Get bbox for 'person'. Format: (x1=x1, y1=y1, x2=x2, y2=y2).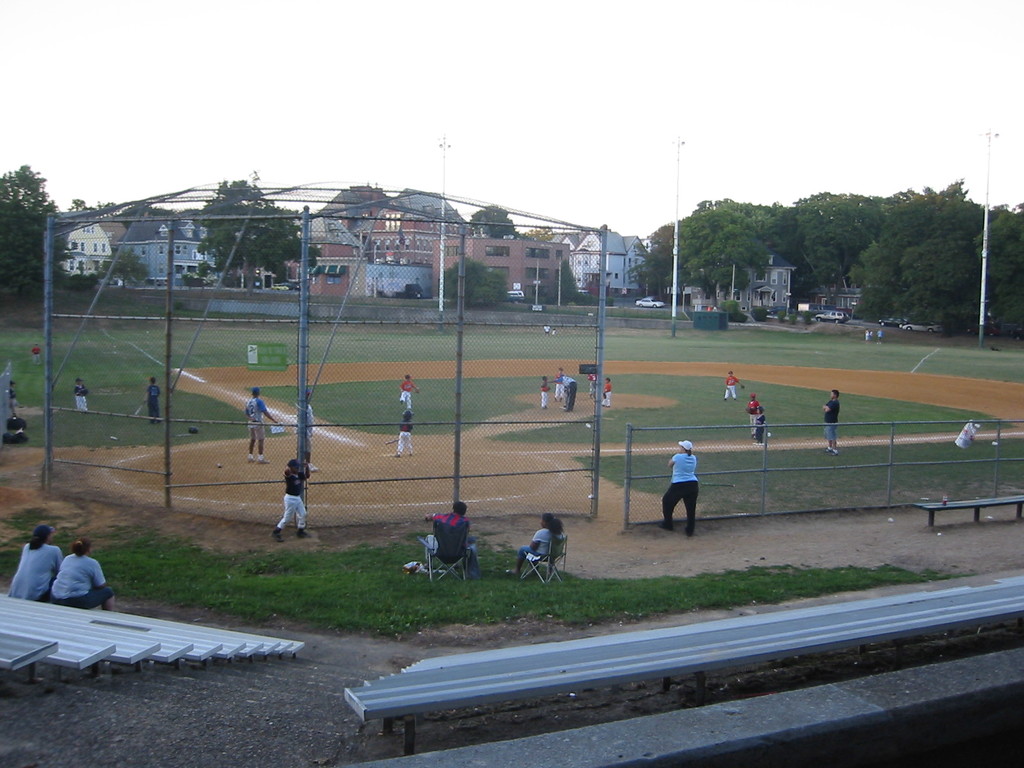
(x1=5, y1=527, x2=68, y2=602).
